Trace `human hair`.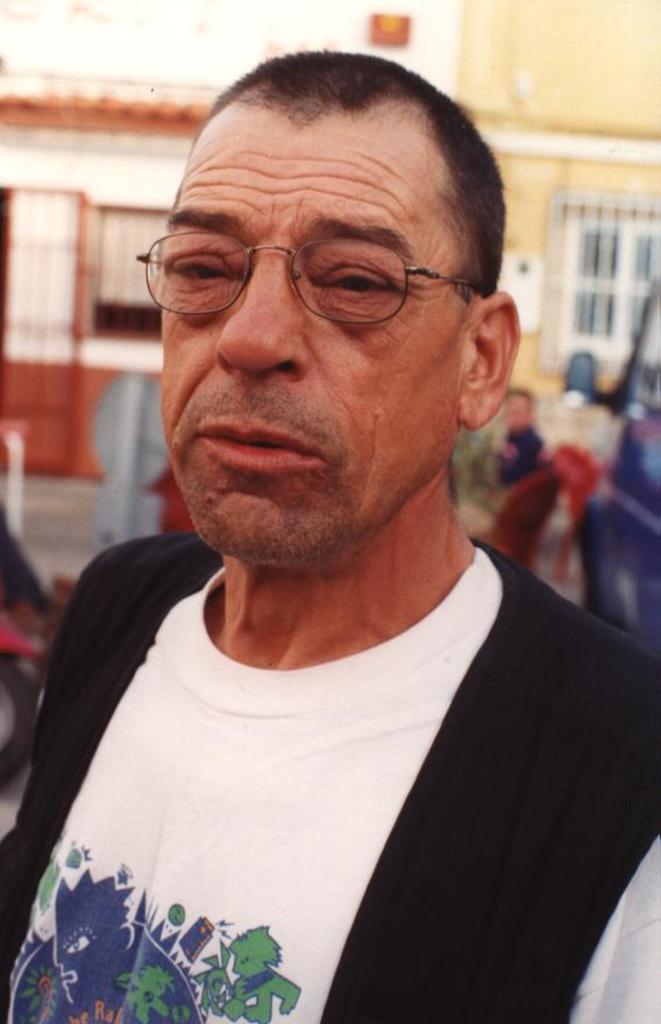
Traced to <region>170, 65, 488, 280</region>.
